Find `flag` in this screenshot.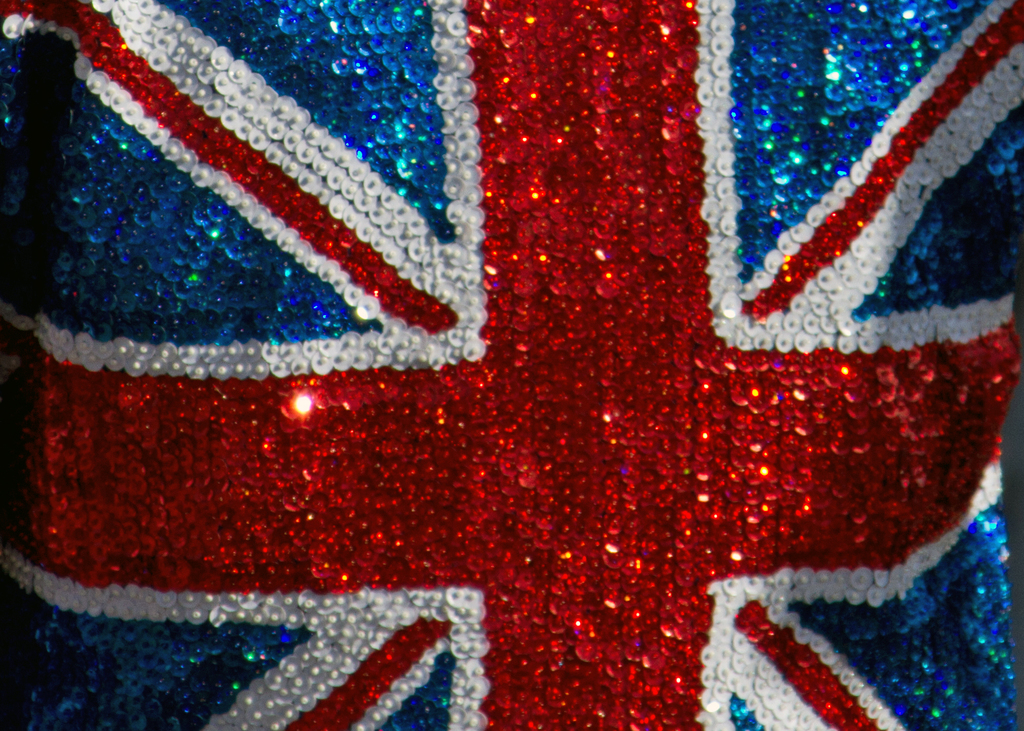
The bounding box for `flag` is x1=2, y1=0, x2=1023, y2=730.
